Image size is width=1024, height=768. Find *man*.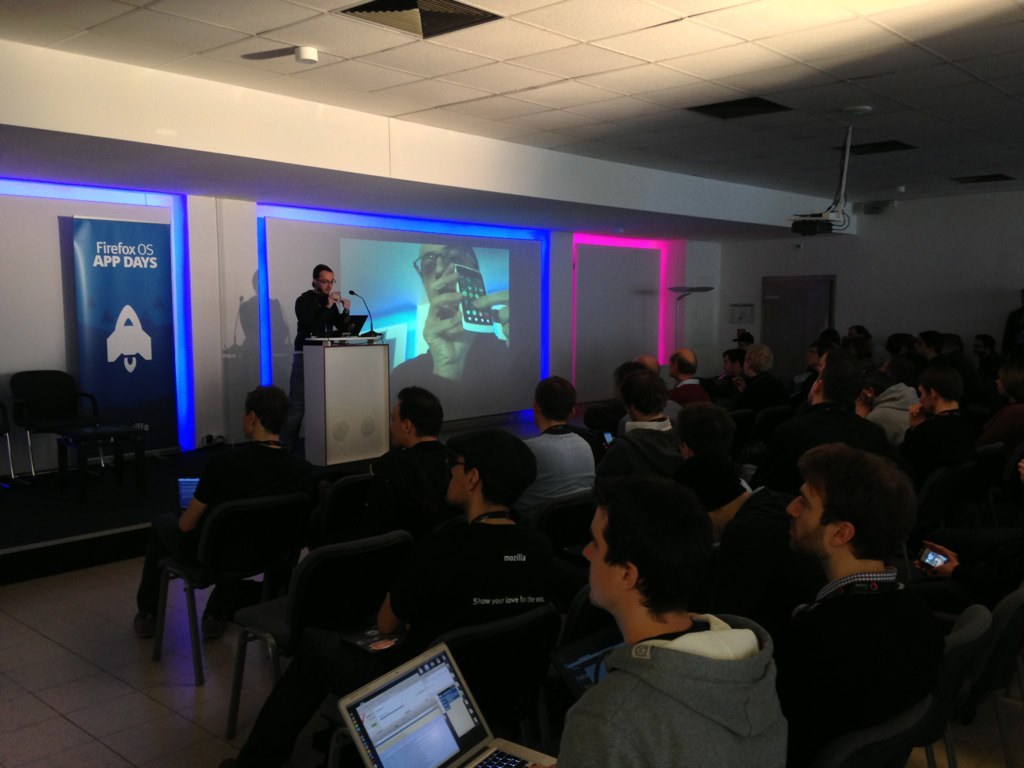
left=291, top=254, right=355, bottom=417.
